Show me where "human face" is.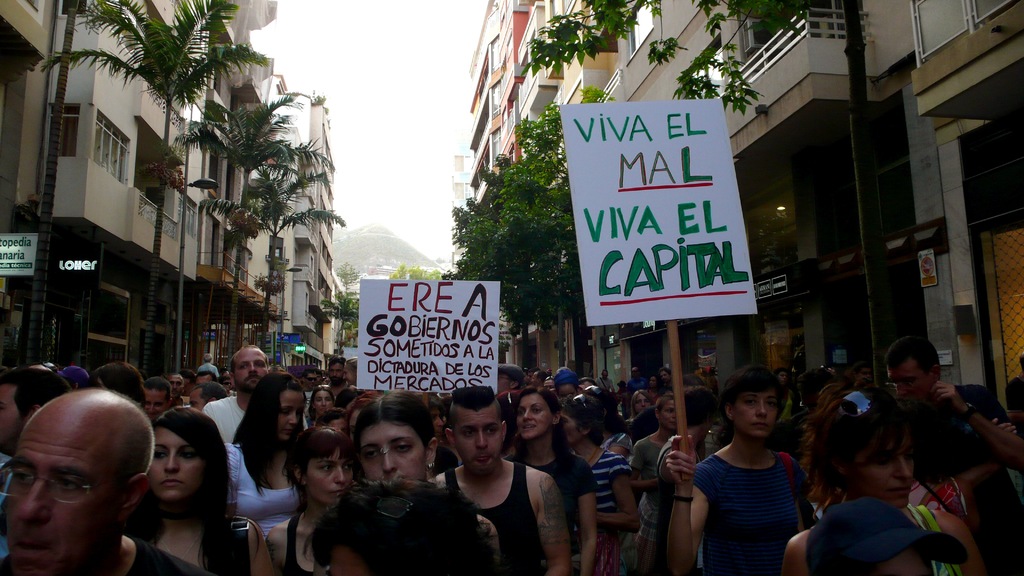
"human face" is at {"left": 454, "top": 407, "right": 503, "bottom": 472}.
